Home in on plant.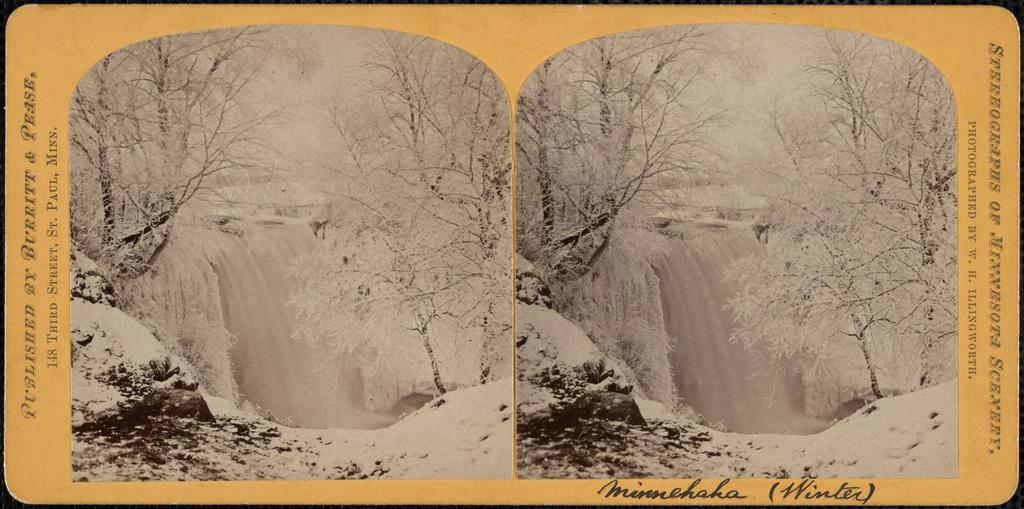
Homed in at BBox(109, 252, 242, 407).
